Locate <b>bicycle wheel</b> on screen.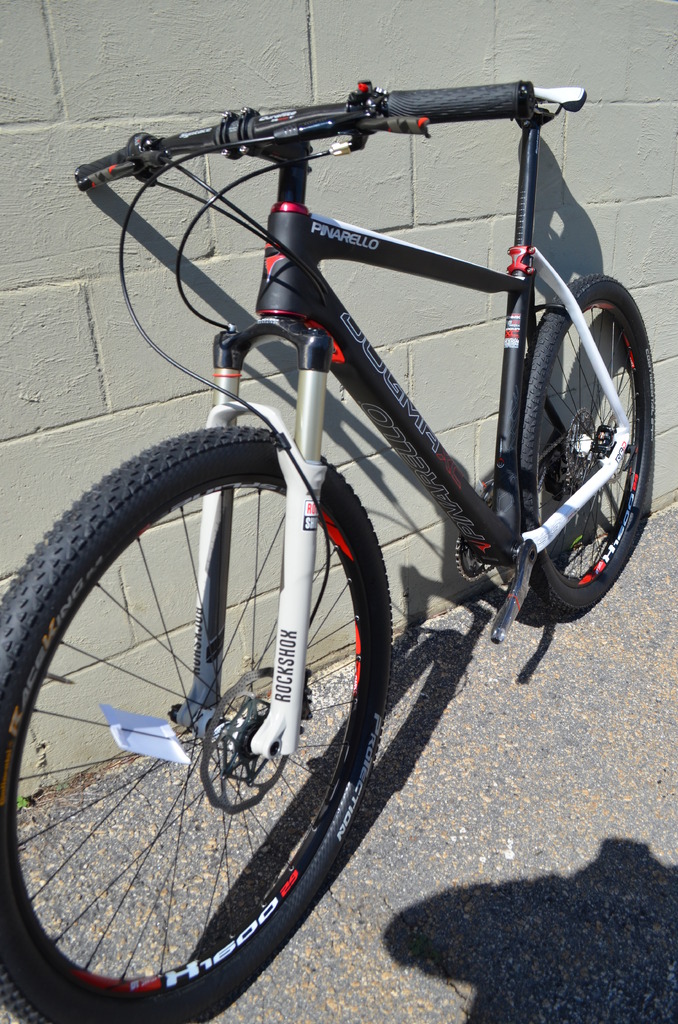
On screen at {"left": 517, "top": 273, "right": 657, "bottom": 621}.
